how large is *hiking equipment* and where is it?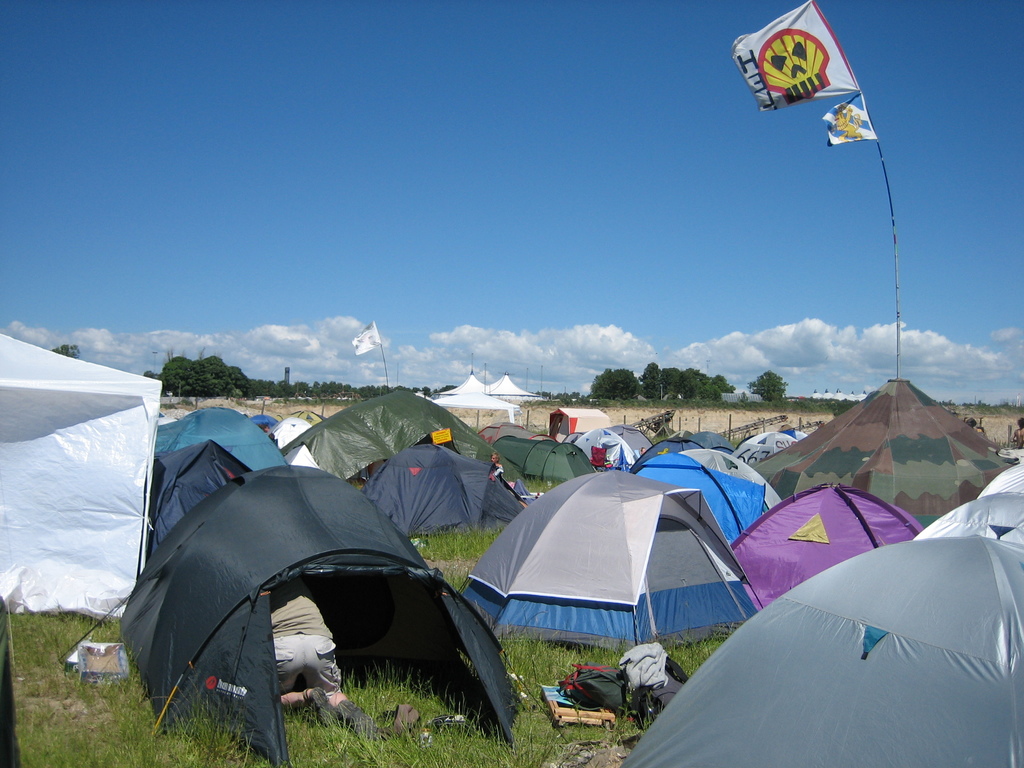
Bounding box: rect(458, 467, 765, 655).
